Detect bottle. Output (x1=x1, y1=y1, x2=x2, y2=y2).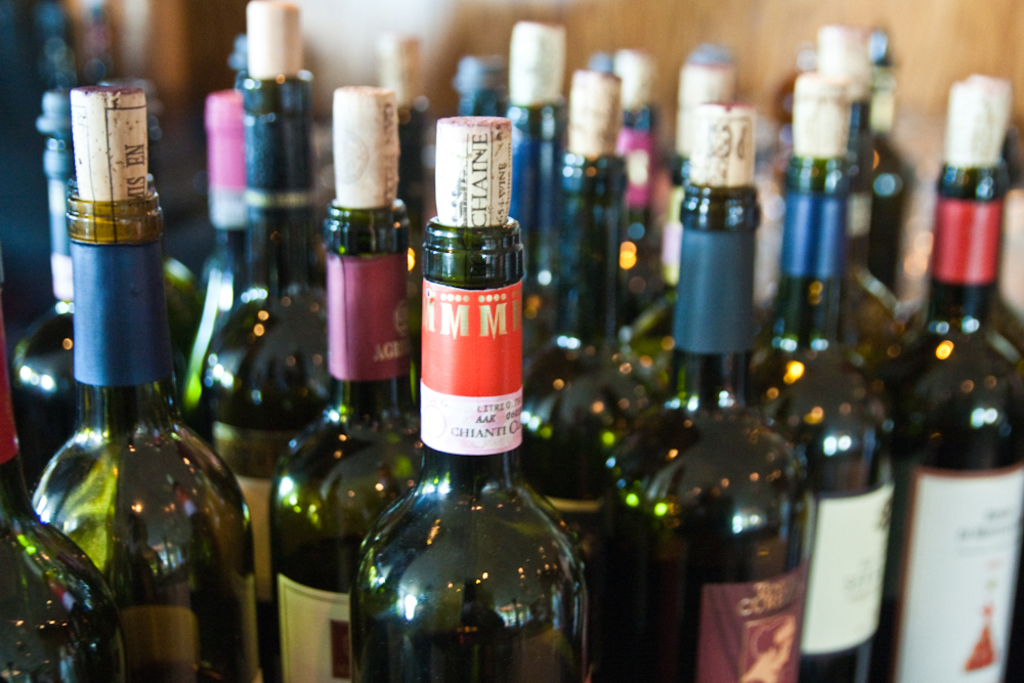
(x1=450, y1=52, x2=515, y2=119).
